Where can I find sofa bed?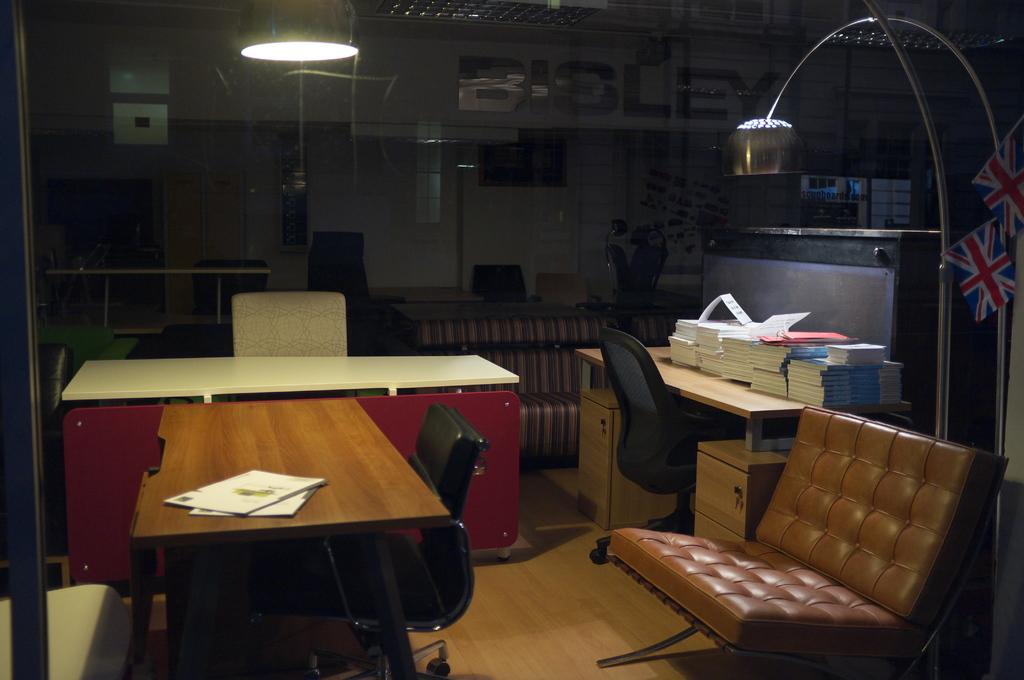
You can find it at <region>599, 403, 1011, 679</region>.
